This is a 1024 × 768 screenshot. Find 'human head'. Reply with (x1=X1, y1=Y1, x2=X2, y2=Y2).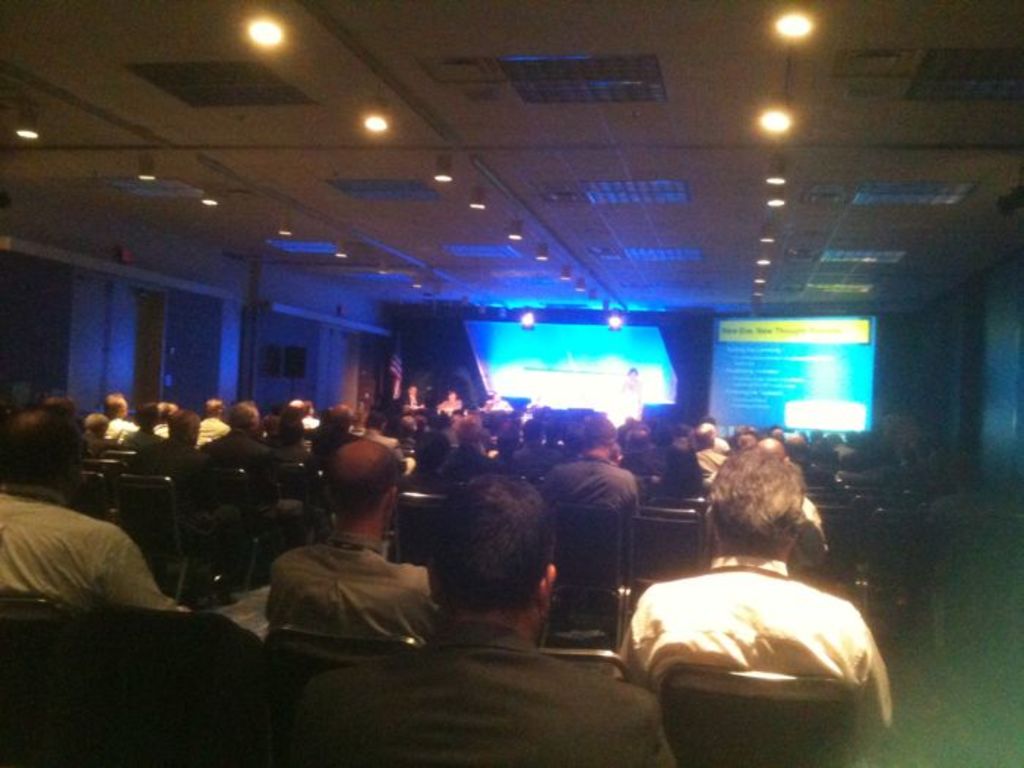
(x1=227, y1=398, x2=262, y2=433).
